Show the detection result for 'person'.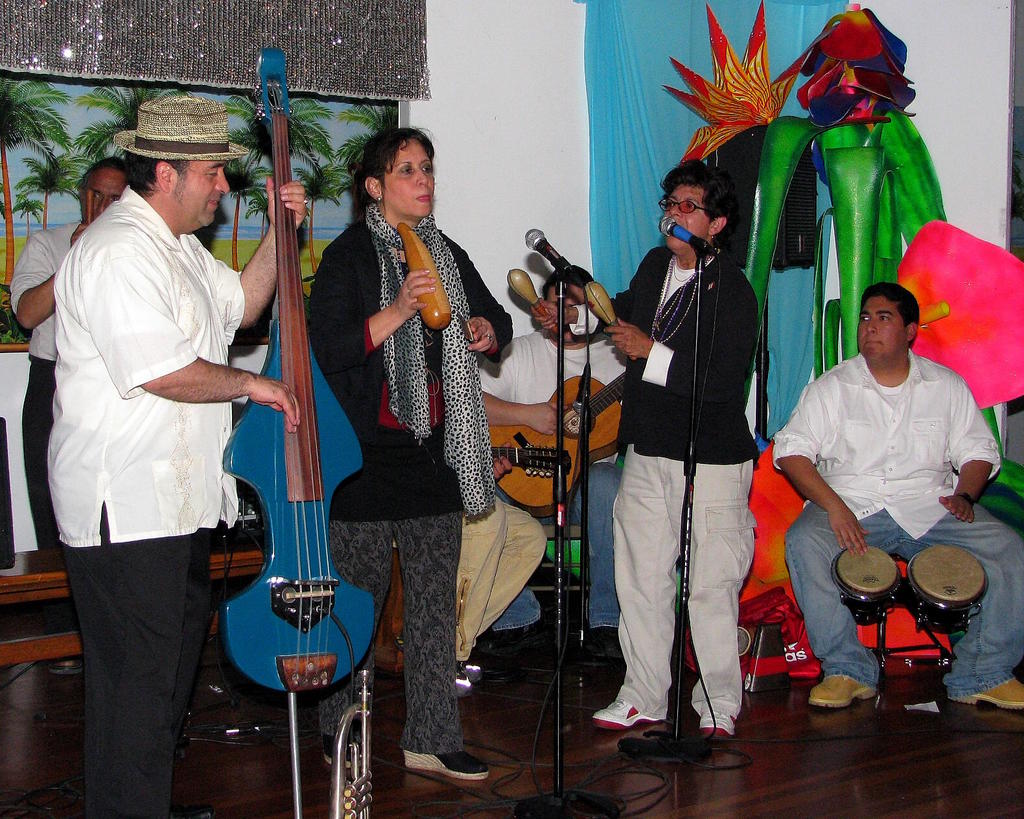
bbox=(751, 271, 1023, 717).
